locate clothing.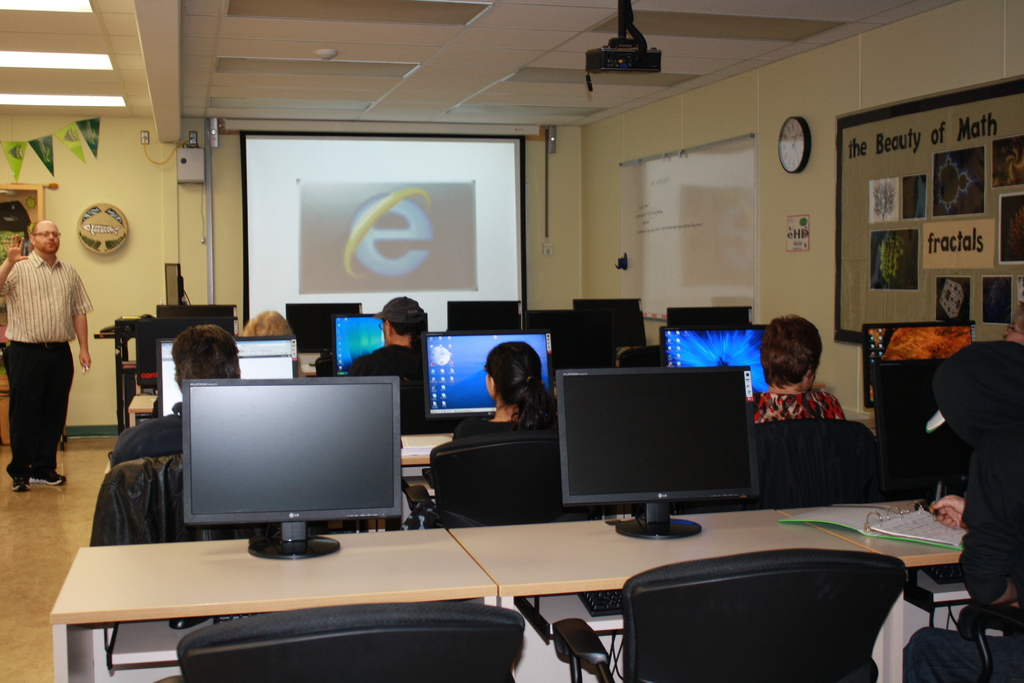
Bounding box: [left=903, top=341, right=1023, bottom=682].
